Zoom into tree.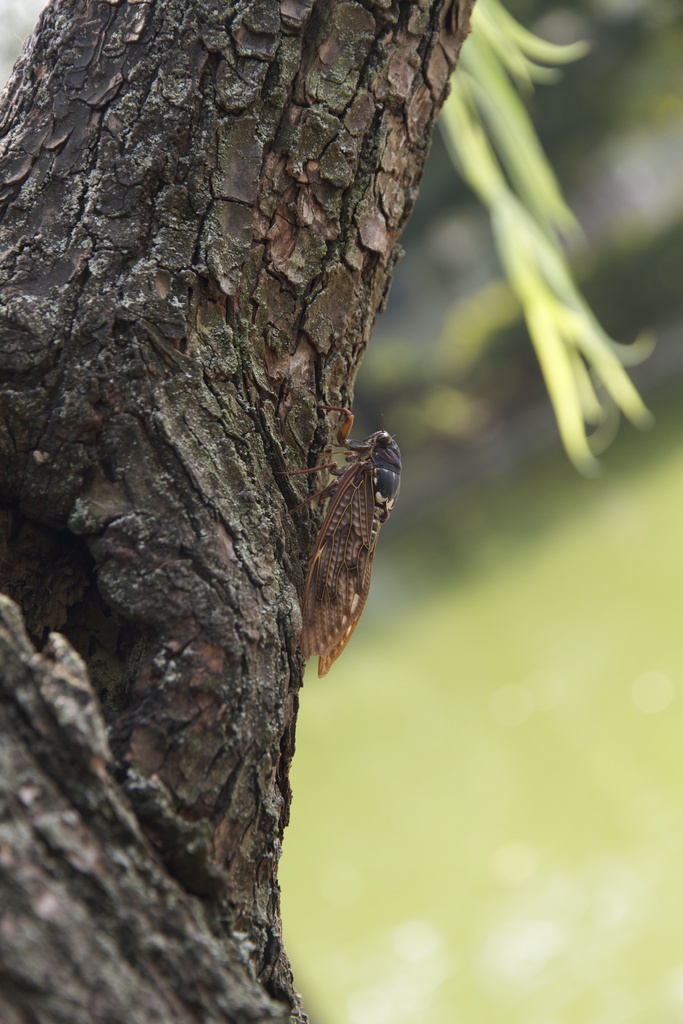
Zoom target: bbox=(0, 0, 477, 1023).
